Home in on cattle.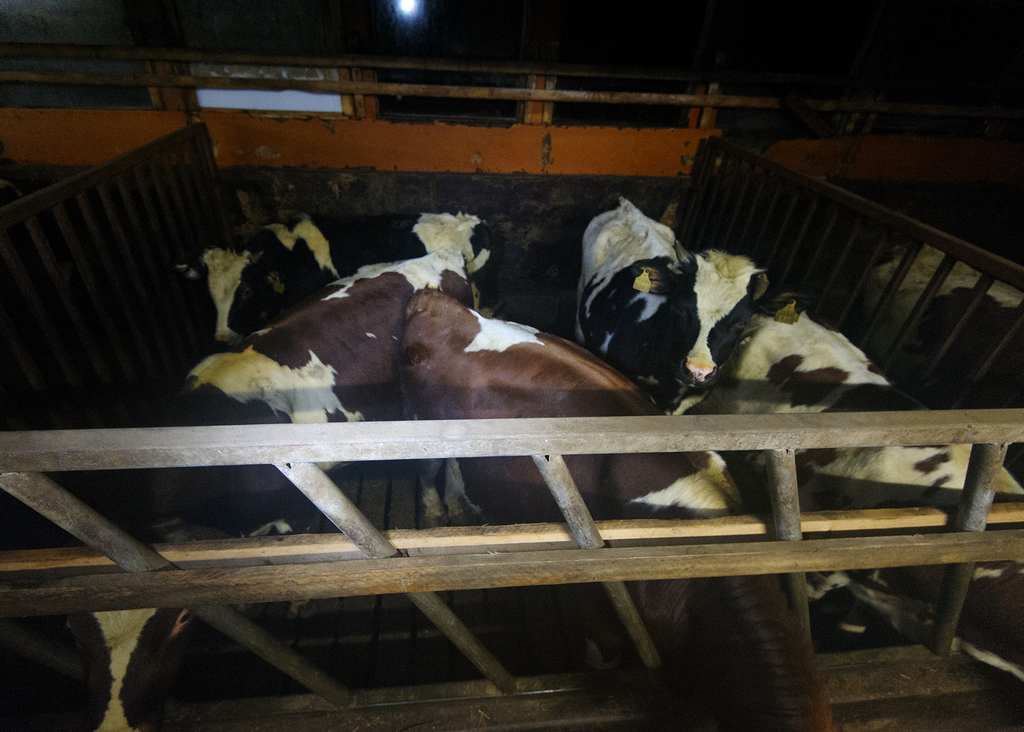
Homed in at l=671, t=297, r=1023, b=646.
